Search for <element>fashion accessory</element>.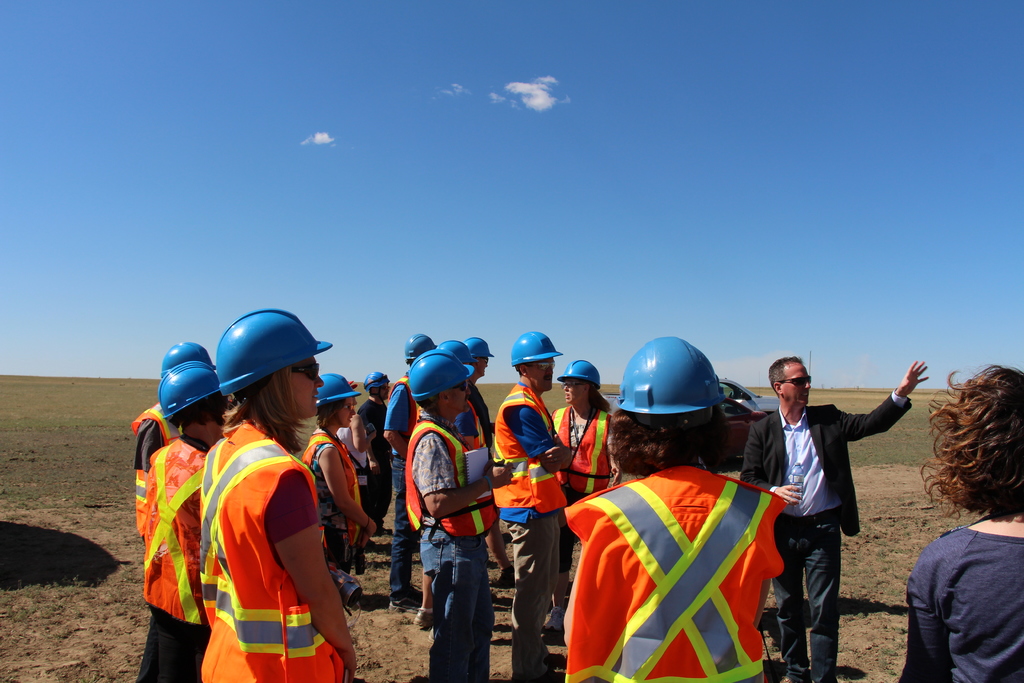
Found at 388/598/419/614.
